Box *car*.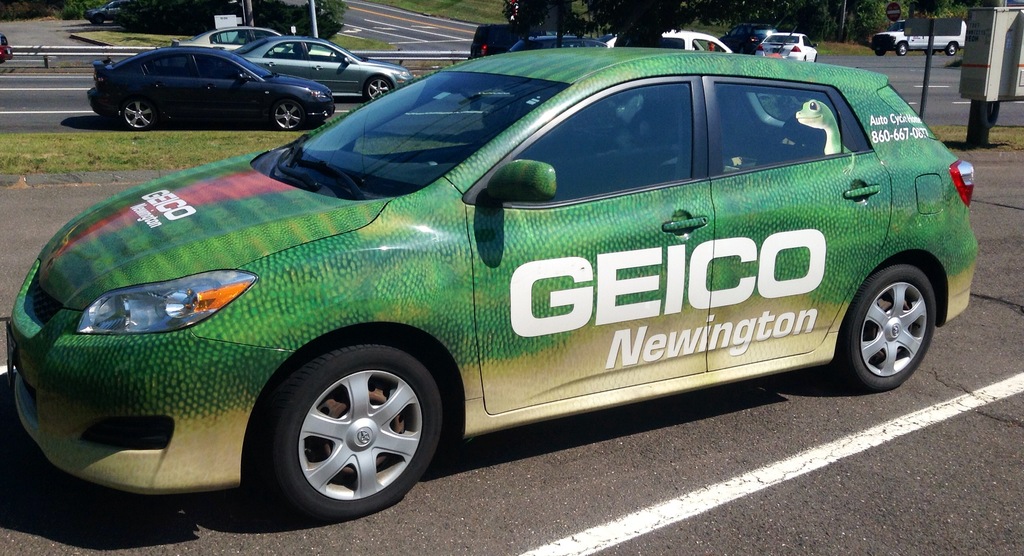
[704, 28, 756, 56].
